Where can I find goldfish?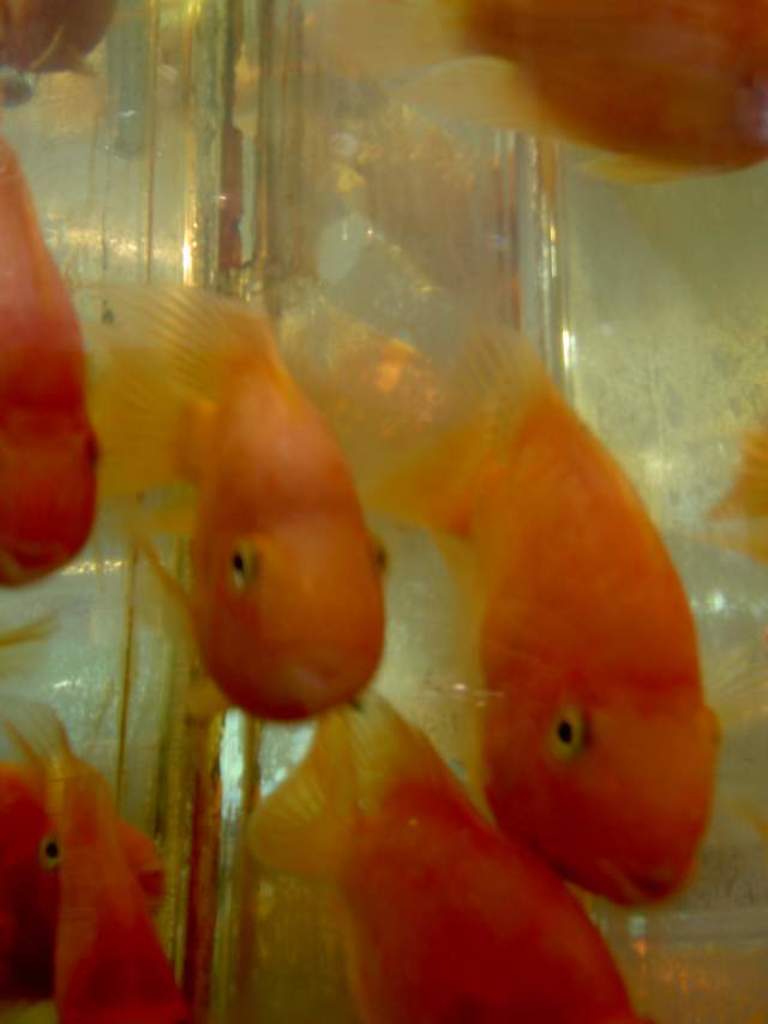
You can find it at l=247, t=675, r=643, b=1023.
